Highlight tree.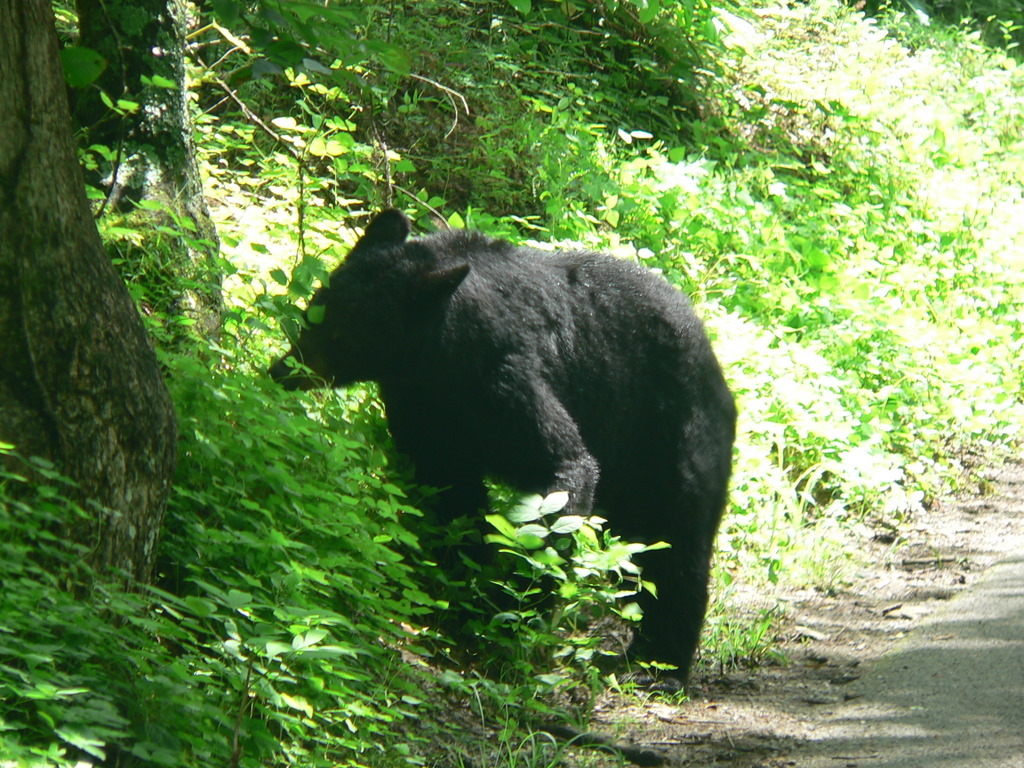
Highlighted region: [x1=0, y1=0, x2=173, y2=594].
